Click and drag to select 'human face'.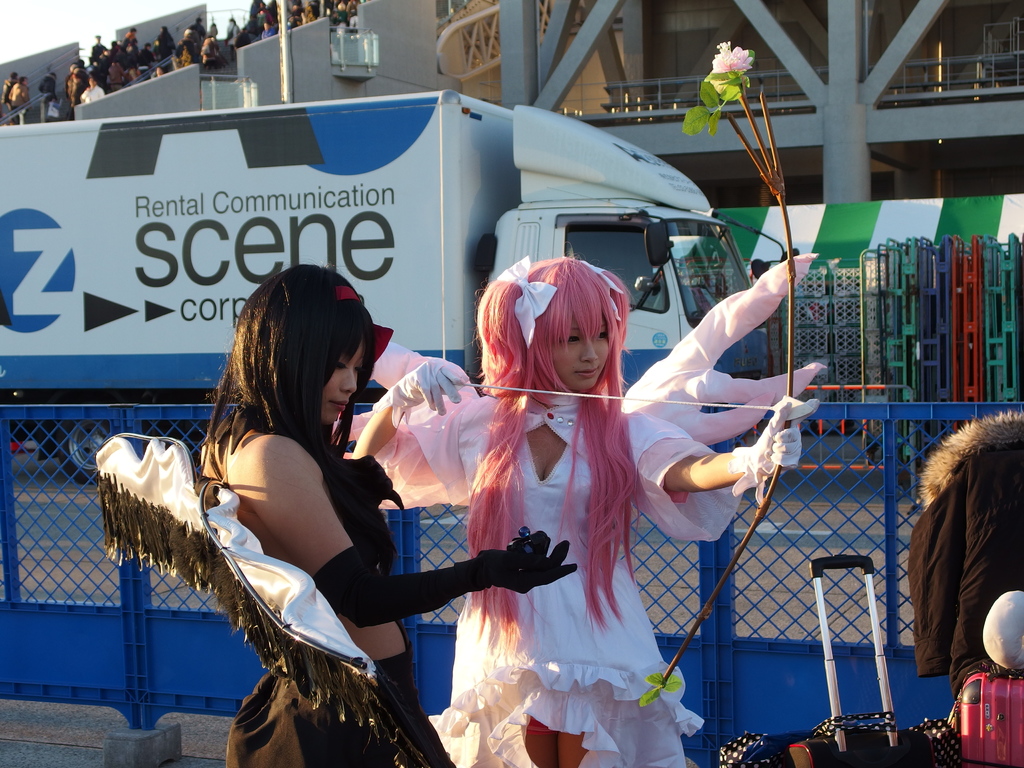
Selection: 321, 341, 367, 424.
